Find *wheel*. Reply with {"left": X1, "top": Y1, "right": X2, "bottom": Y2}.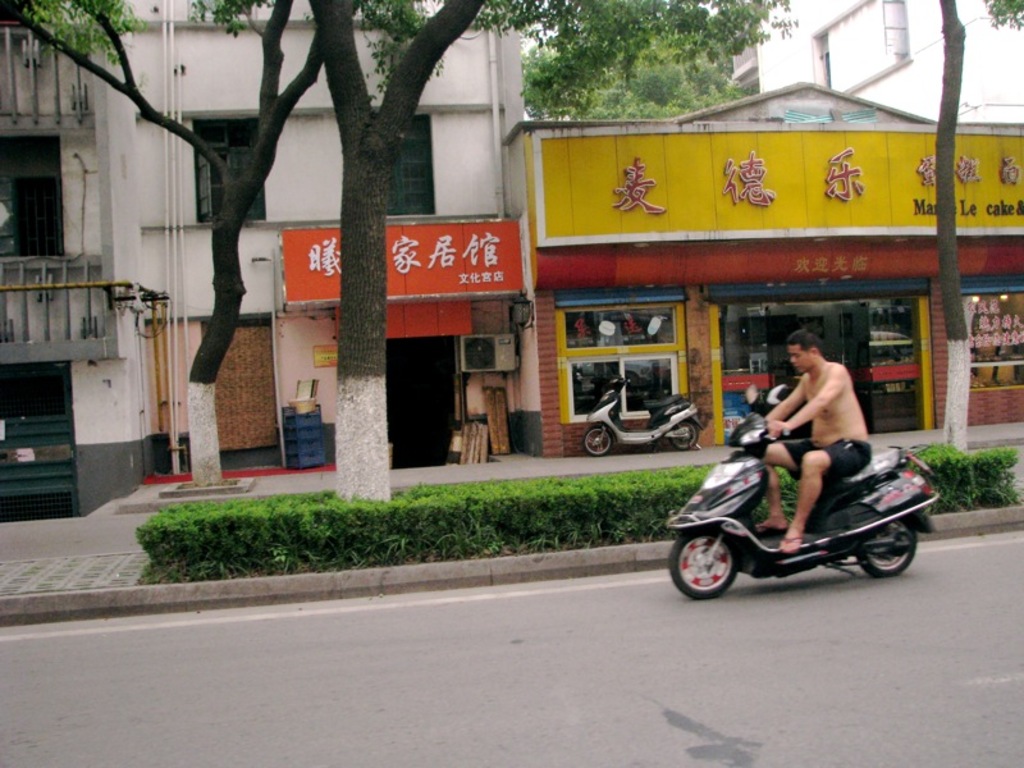
{"left": 581, "top": 420, "right": 612, "bottom": 460}.
